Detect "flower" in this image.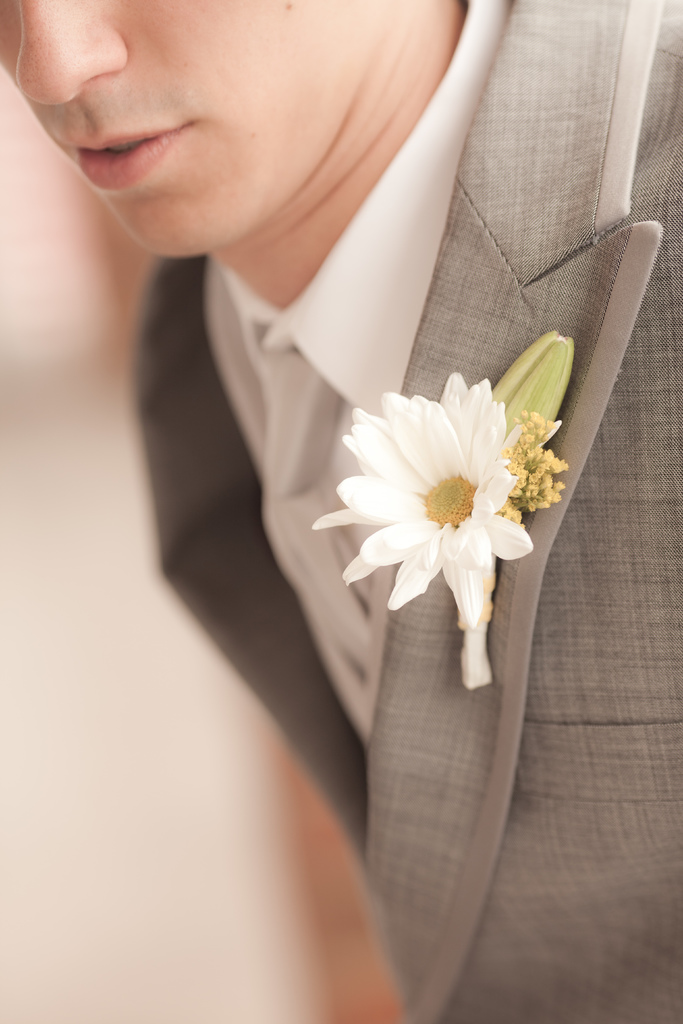
Detection: <bbox>314, 351, 579, 632</bbox>.
